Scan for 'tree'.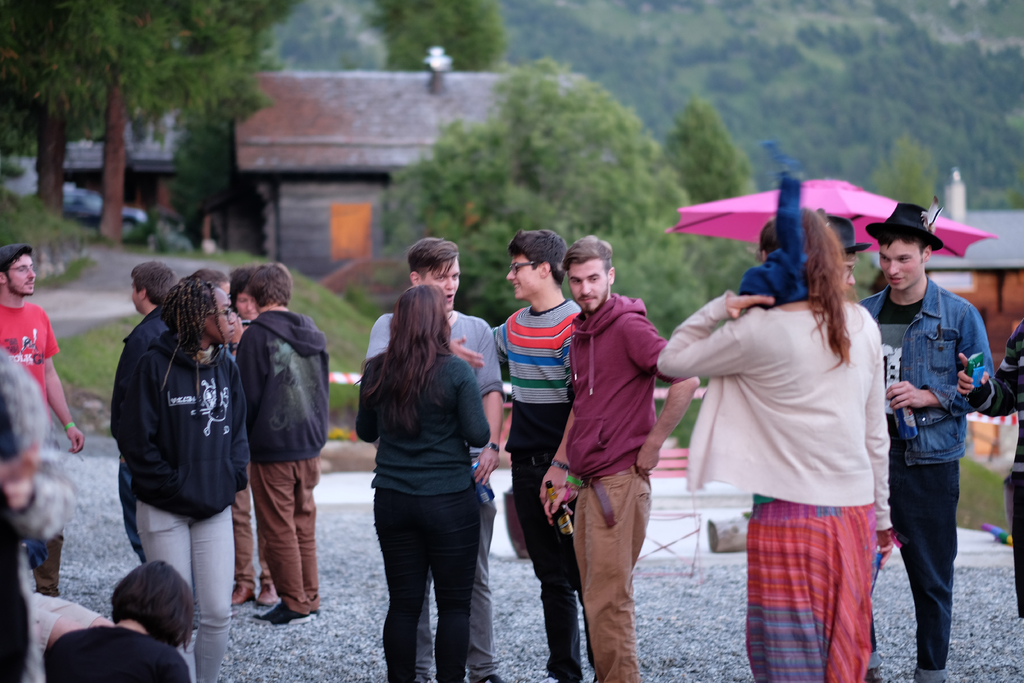
Scan result: bbox=(0, 0, 300, 241).
